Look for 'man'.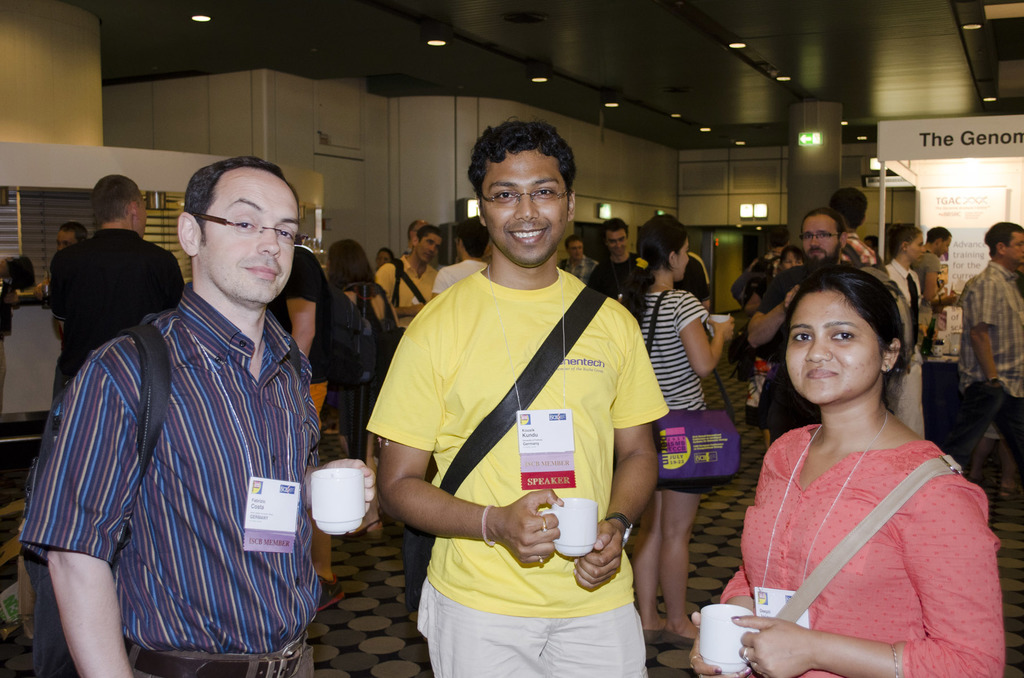
Found: locate(49, 172, 182, 378).
